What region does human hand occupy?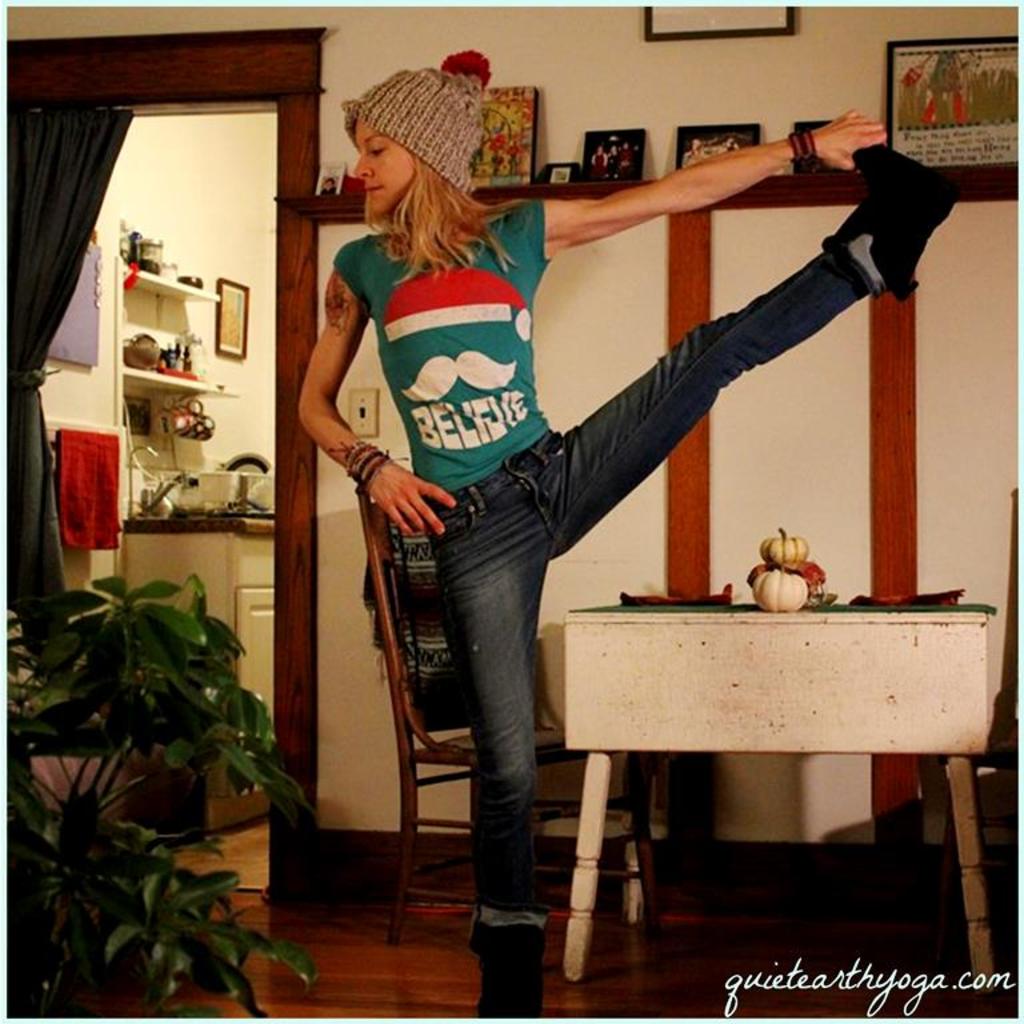
x1=807, y1=108, x2=891, y2=179.
